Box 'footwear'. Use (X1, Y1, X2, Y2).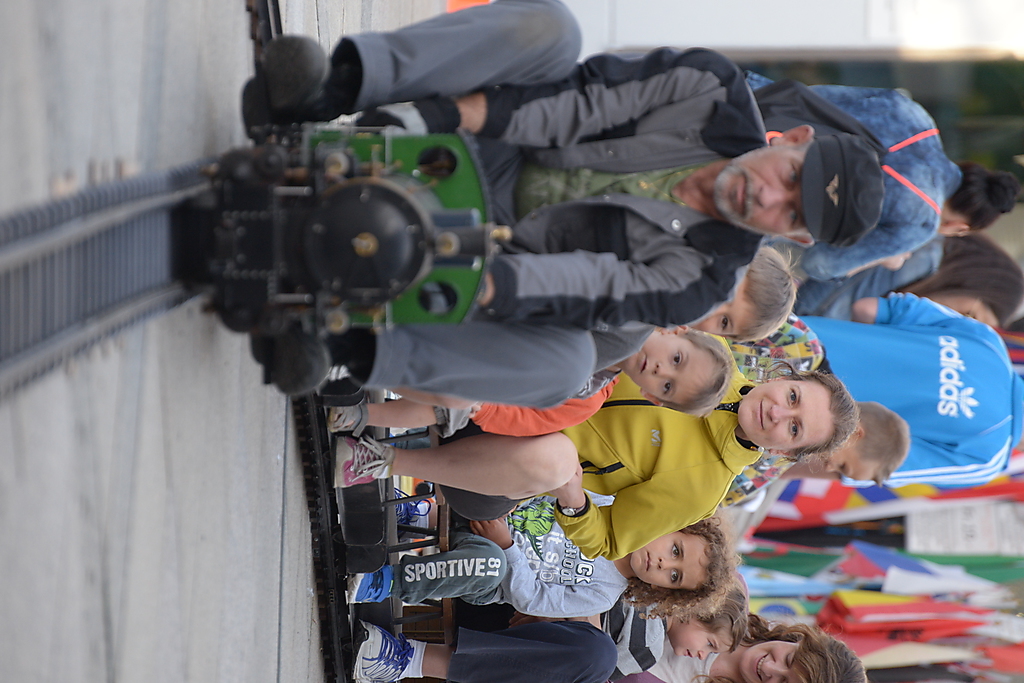
(247, 321, 333, 399).
